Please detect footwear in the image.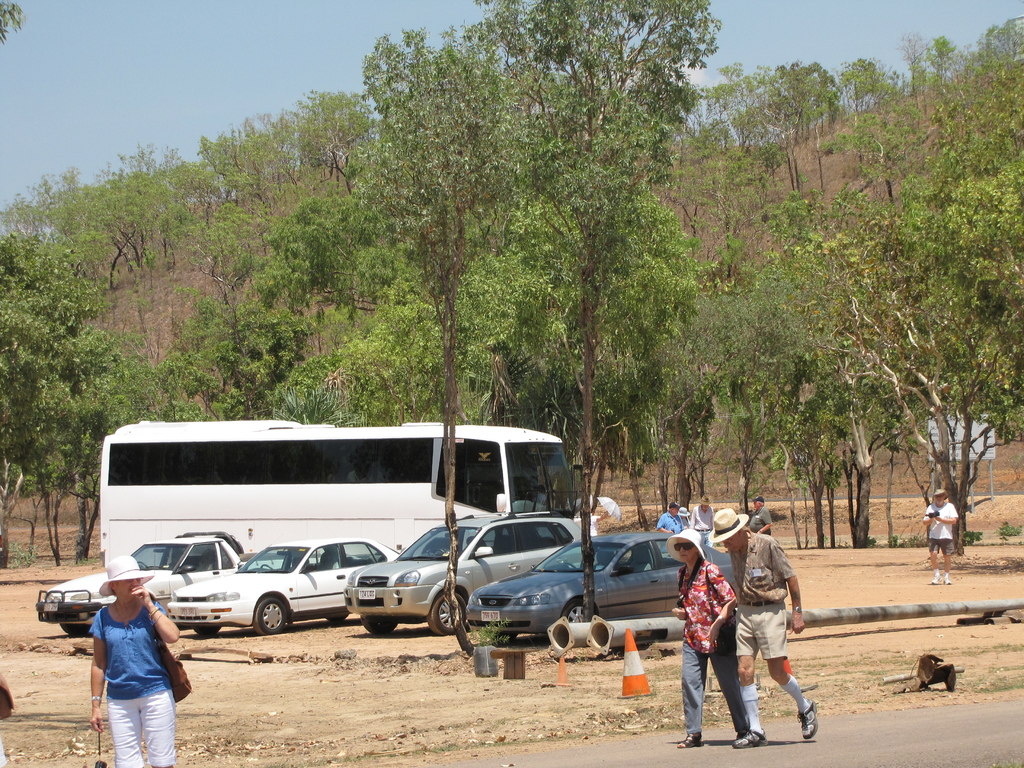
(x1=734, y1=730, x2=767, y2=749).
